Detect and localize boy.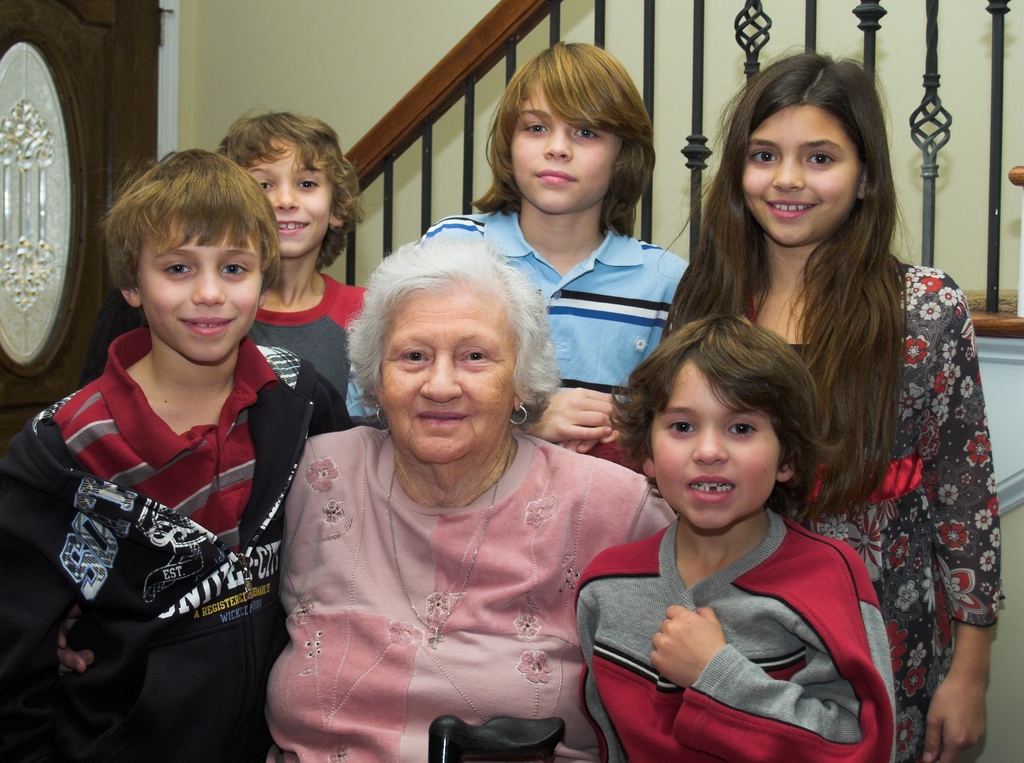
Localized at BBox(591, 275, 913, 735).
